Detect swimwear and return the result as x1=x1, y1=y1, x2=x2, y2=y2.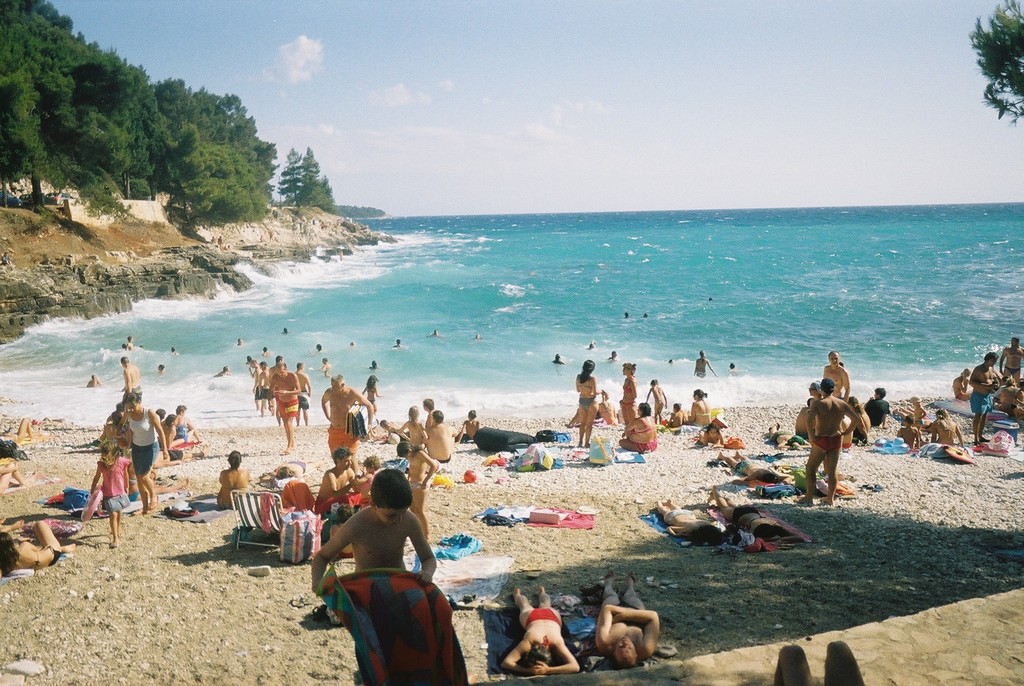
x1=731, y1=507, x2=758, y2=520.
